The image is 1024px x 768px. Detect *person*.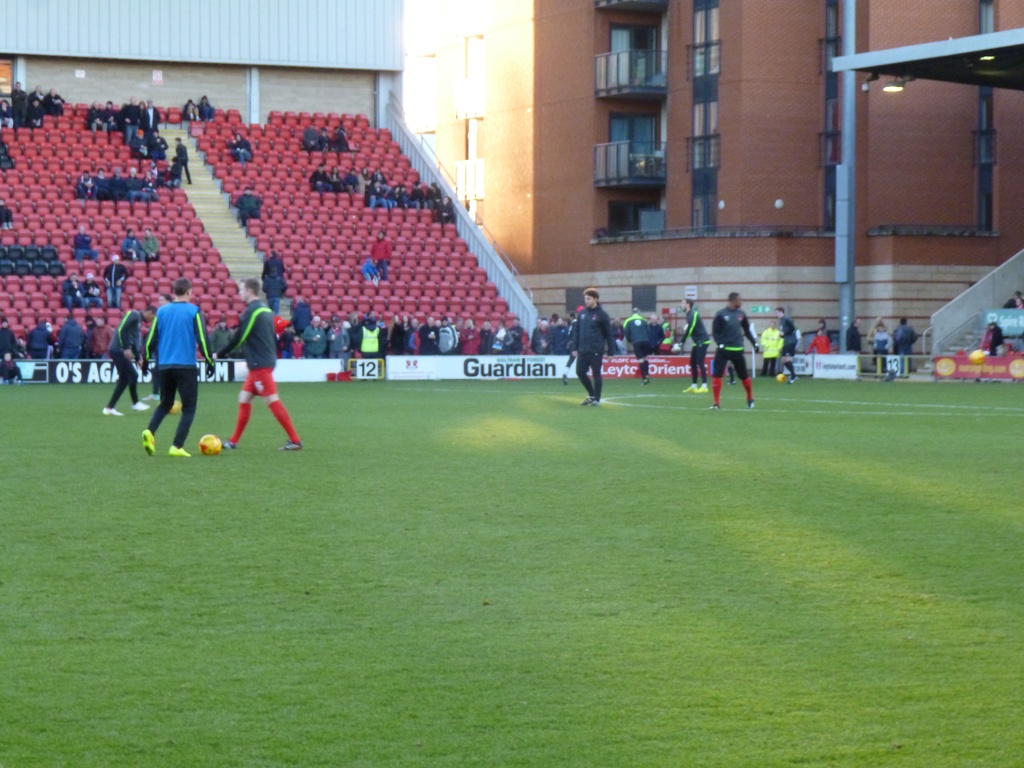
Detection: bbox(175, 140, 194, 184).
